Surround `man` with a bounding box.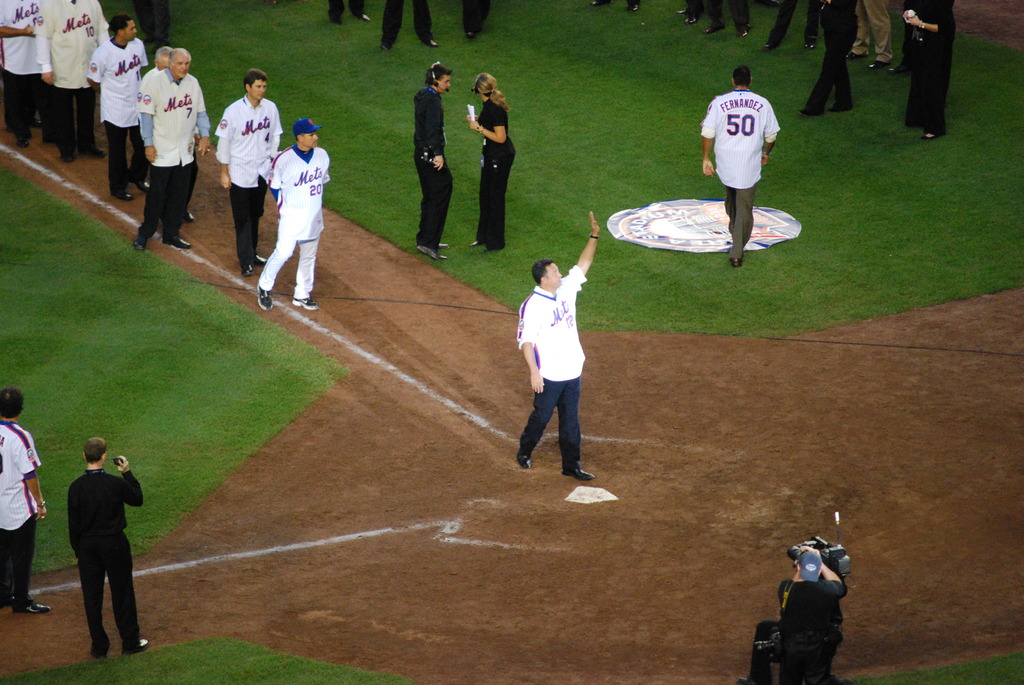
detection(699, 67, 781, 269).
